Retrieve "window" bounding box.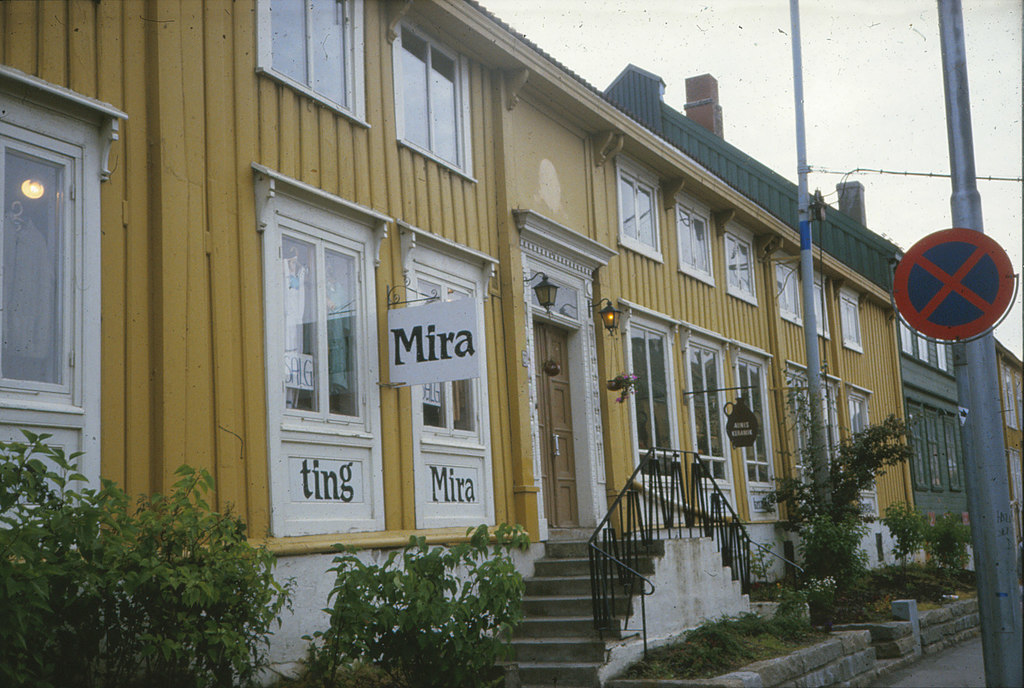
Bounding box: 788/365/817/474.
